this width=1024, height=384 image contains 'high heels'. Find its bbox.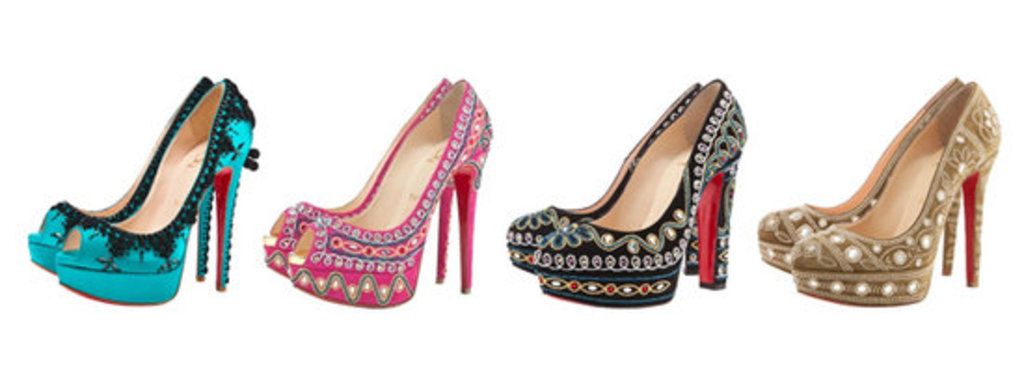
BBox(261, 78, 454, 283).
